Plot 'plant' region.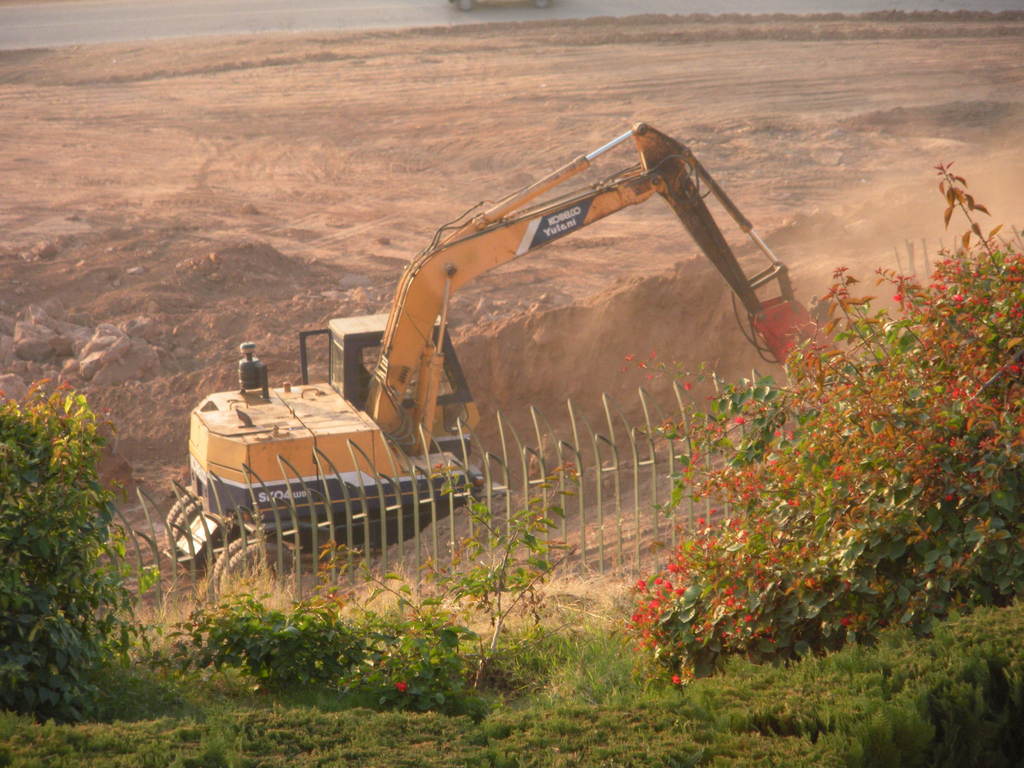
Plotted at [x1=439, y1=478, x2=561, y2=698].
